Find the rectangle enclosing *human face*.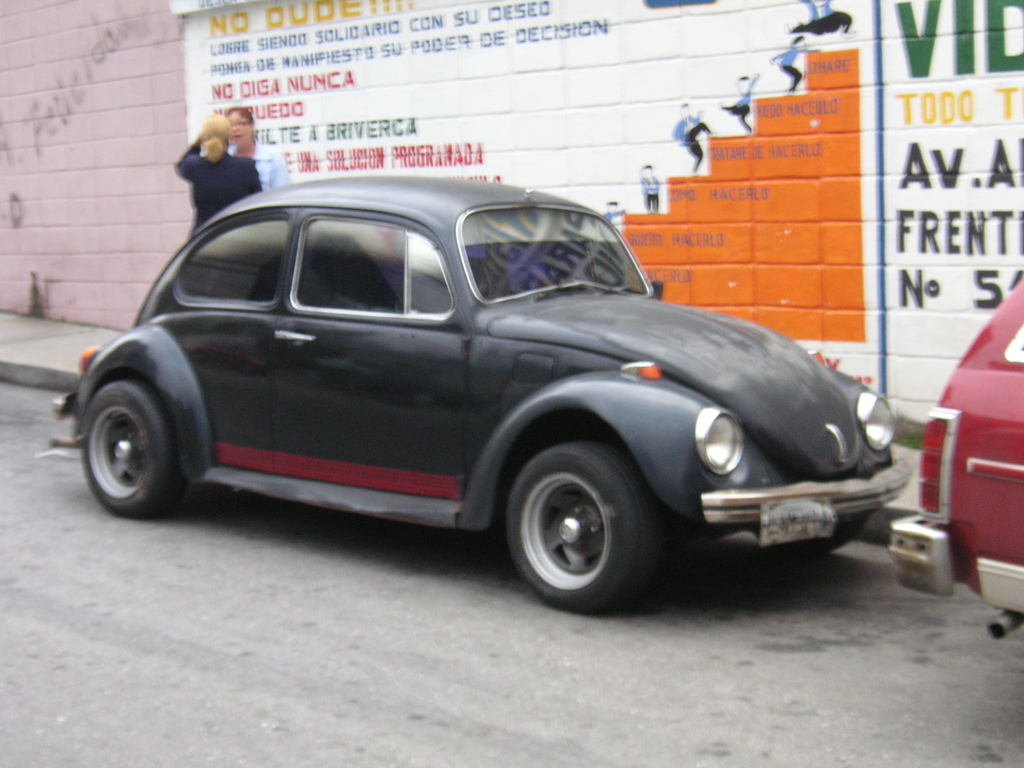
region(227, 111, 250, 145).
